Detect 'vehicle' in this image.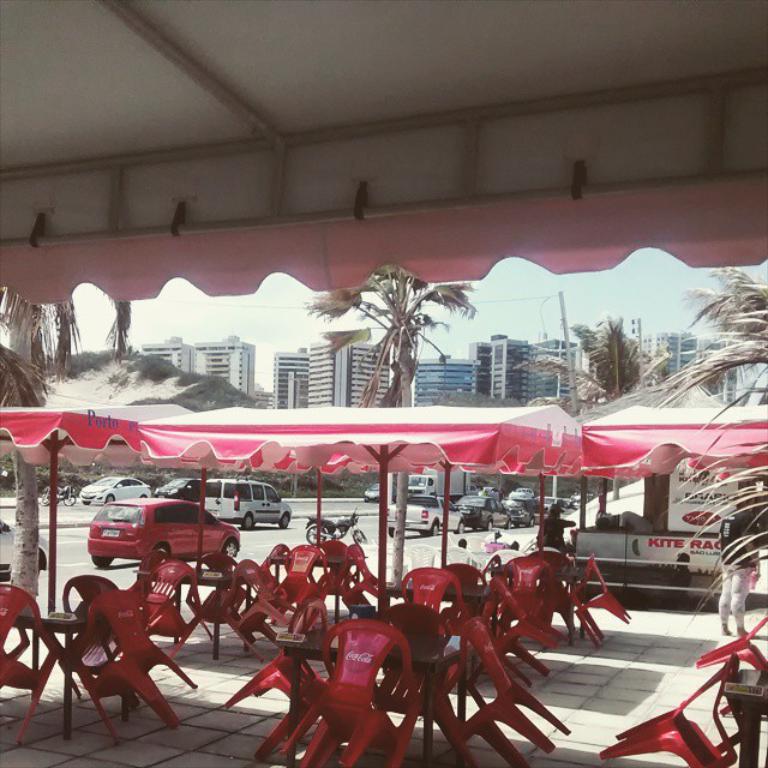
Detection: [41,486,78,510].
